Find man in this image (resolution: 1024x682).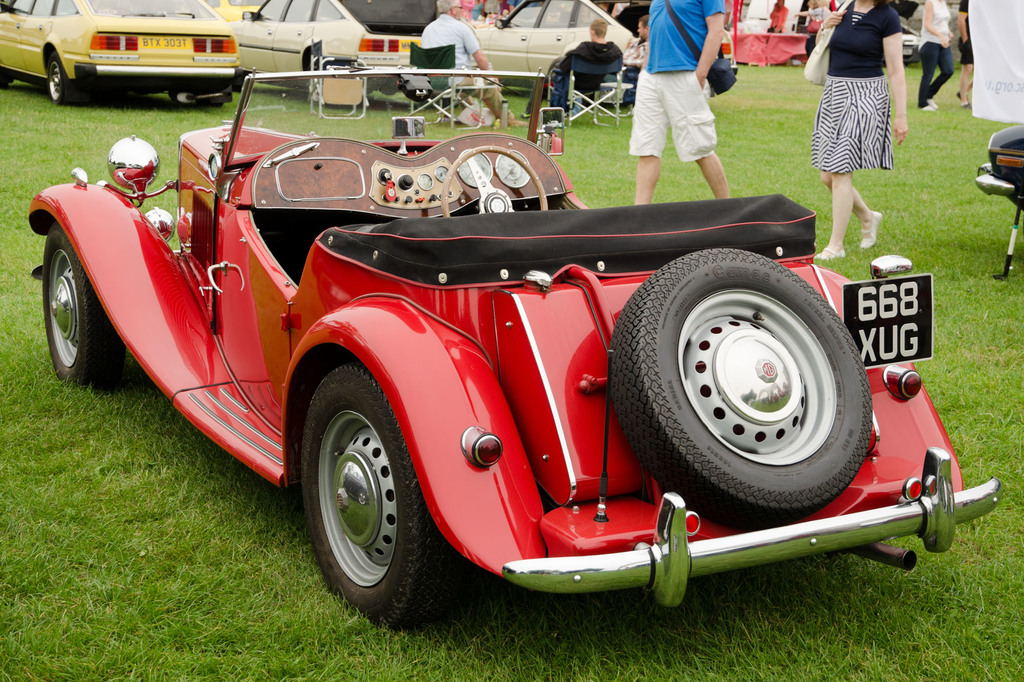
x1=414 y1=0 x2=531 y2=126.
